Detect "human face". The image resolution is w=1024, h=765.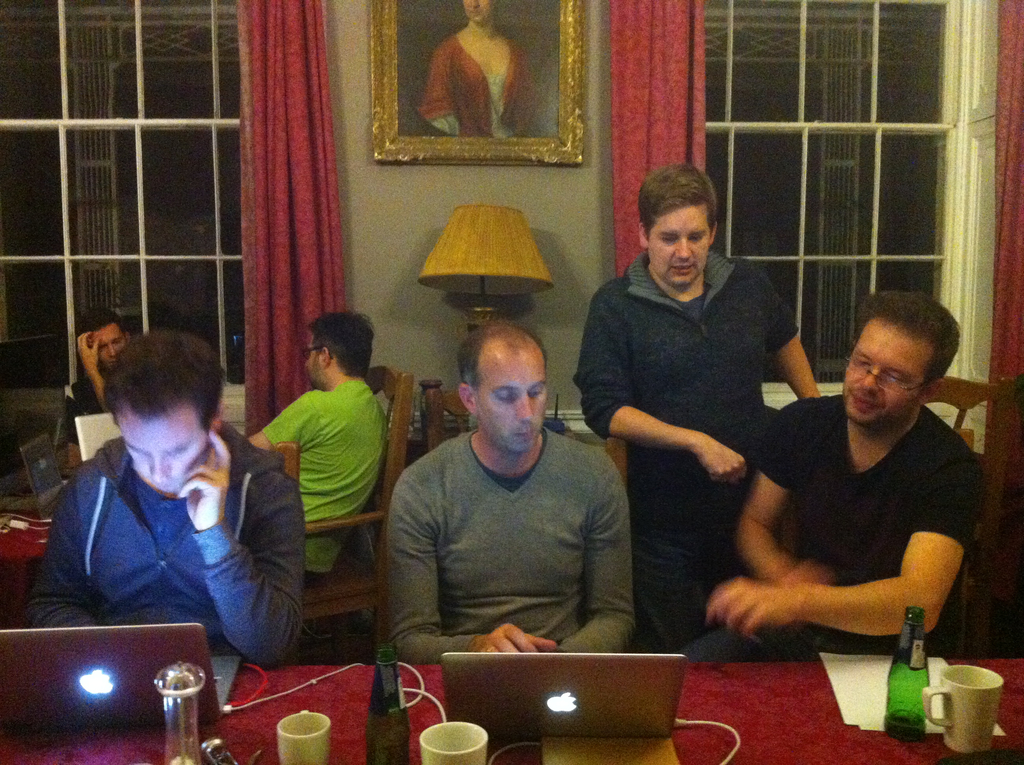
Rect(479, 360, 546, 455).
